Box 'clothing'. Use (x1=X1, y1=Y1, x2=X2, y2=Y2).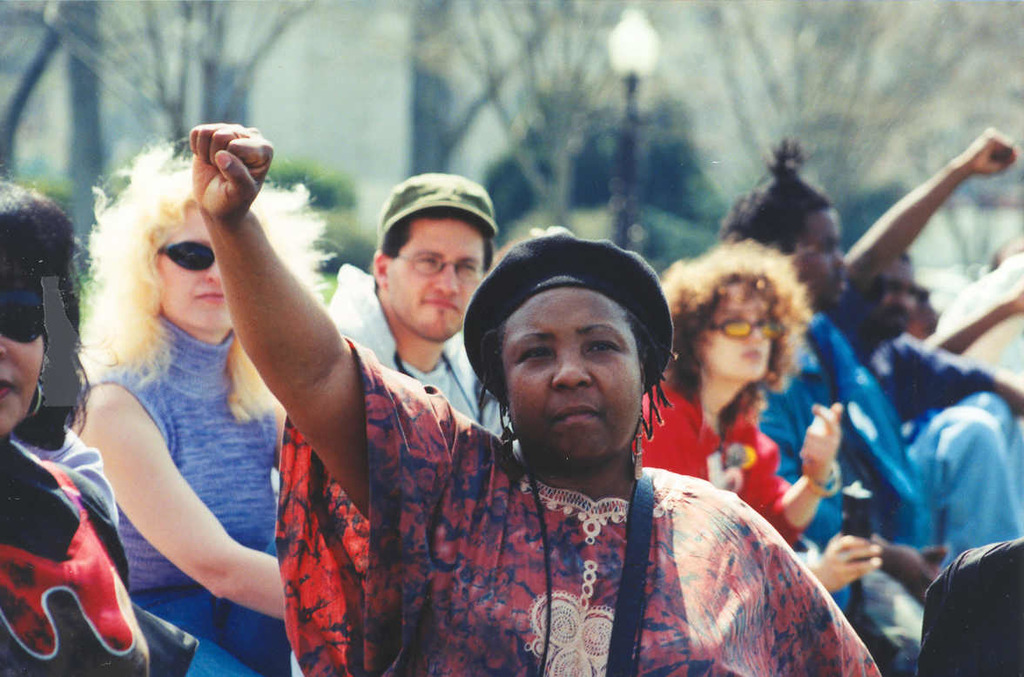
(x1=924, y1=538, x2=1020, y2=676).
